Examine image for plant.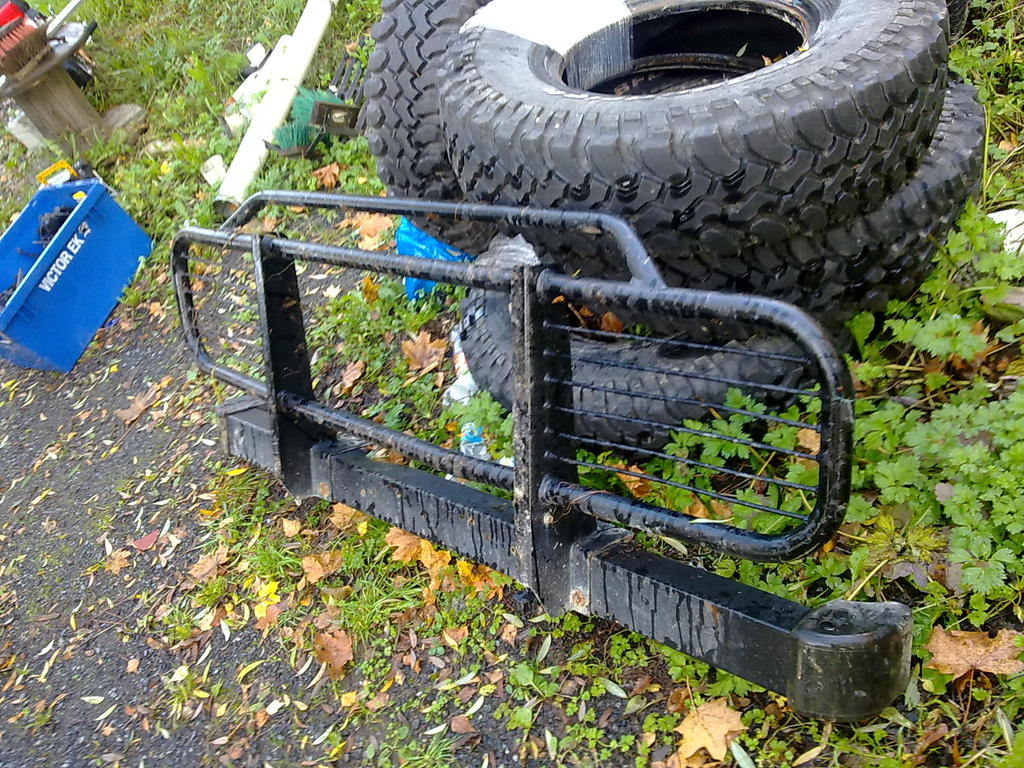
Examination result: [182,579,228,619].
